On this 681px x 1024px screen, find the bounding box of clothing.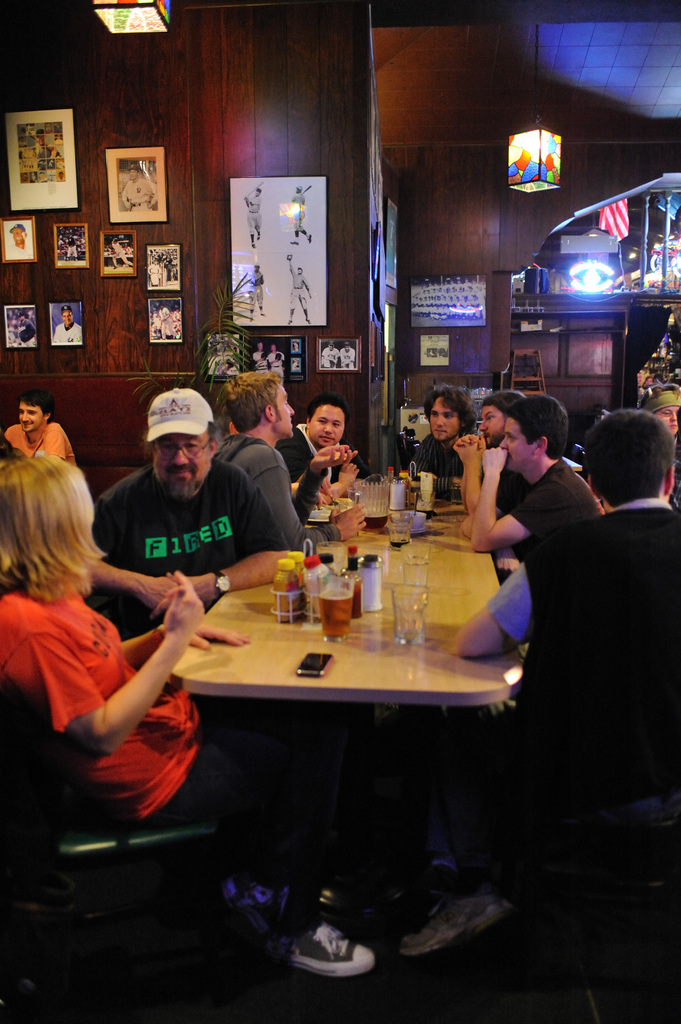
Bounding box: {"x1": 292, "y1": 435, "x2": 351, "y2": 503}.
